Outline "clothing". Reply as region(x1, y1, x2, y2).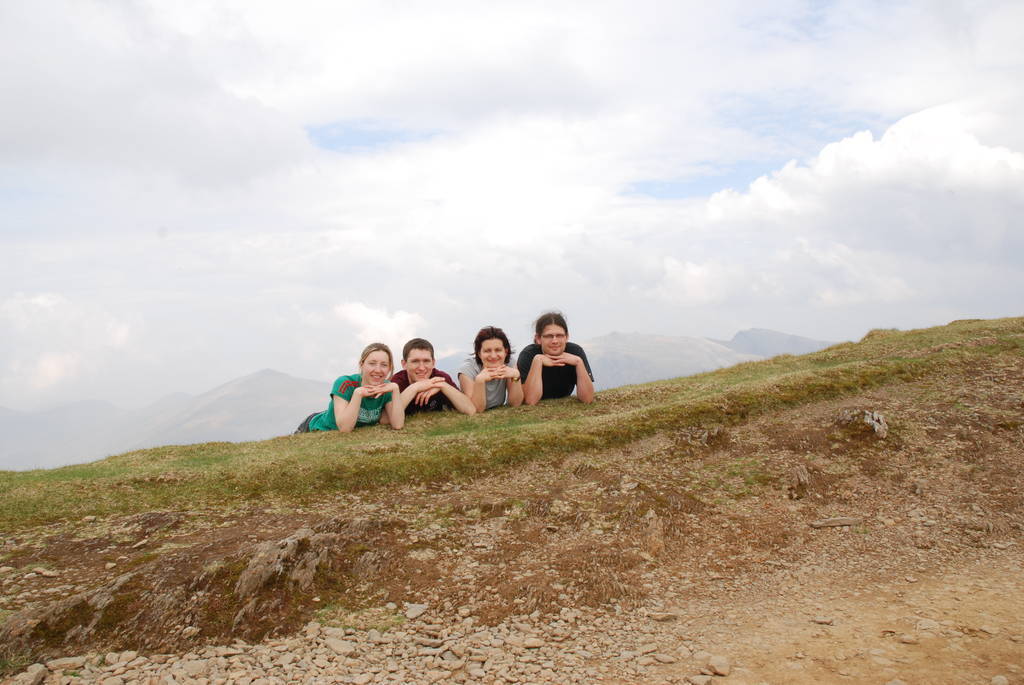
region(317, 365, 396, 440).
